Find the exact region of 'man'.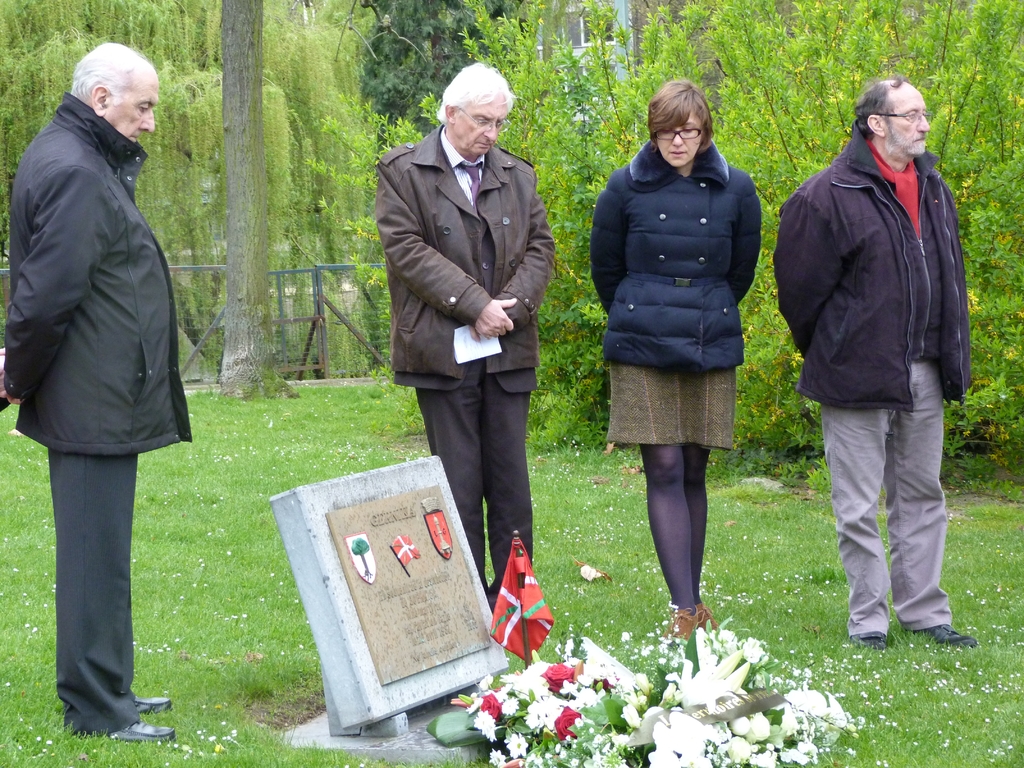
Exact region: <region>0, 42, 191, 746</region>.
